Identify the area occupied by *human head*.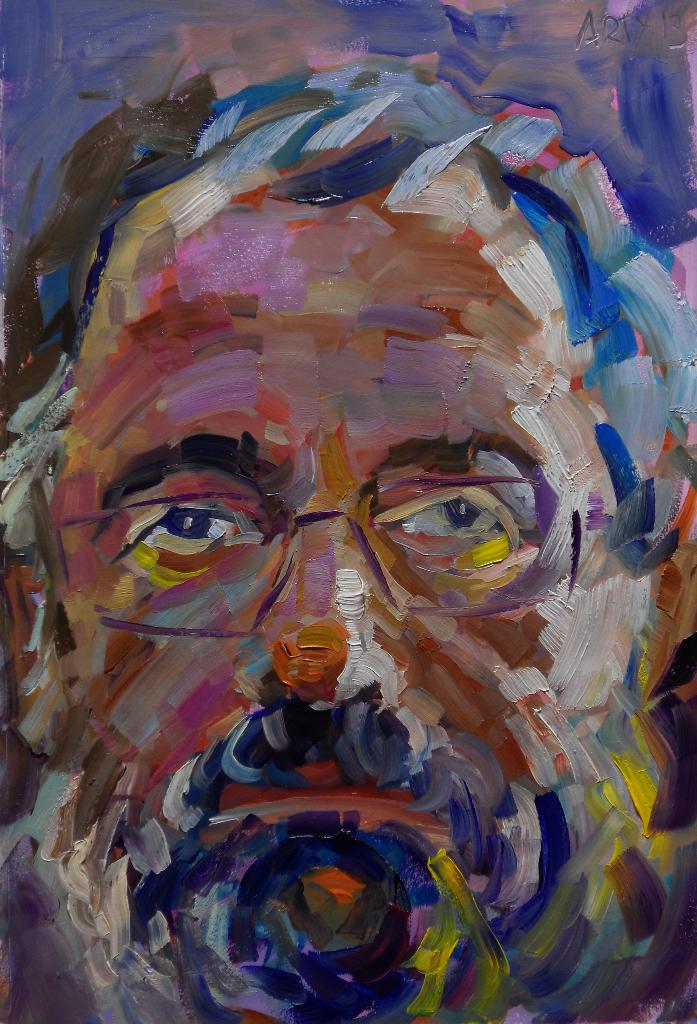
Area: <box>54,63,631,995</box>.
